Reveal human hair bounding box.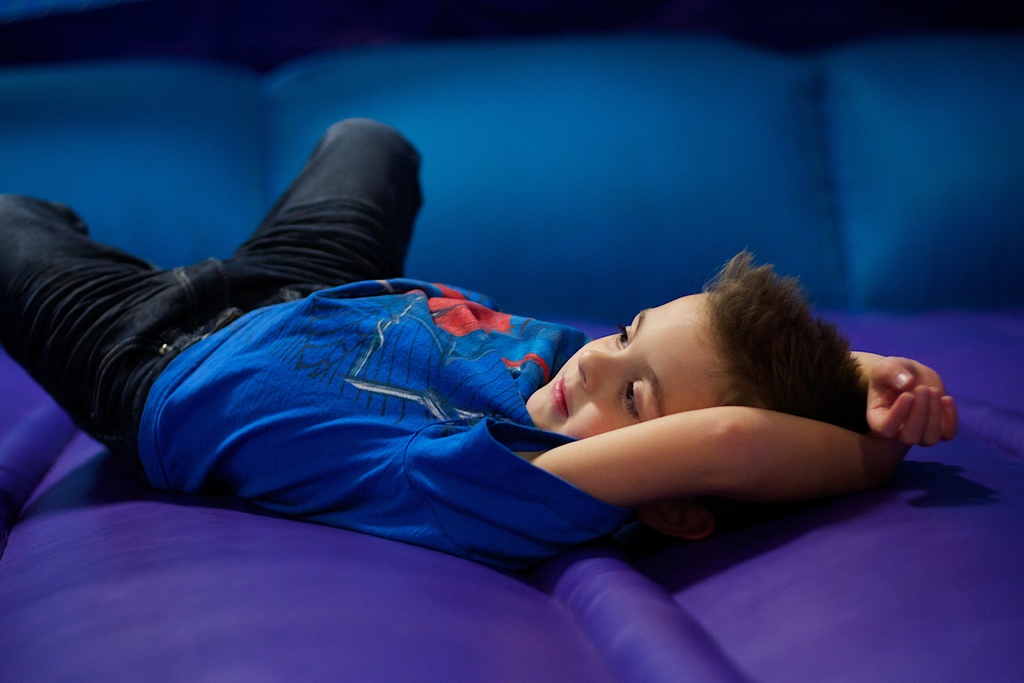
Revealed: [left=671, top=268, right=879, bottom=437].
